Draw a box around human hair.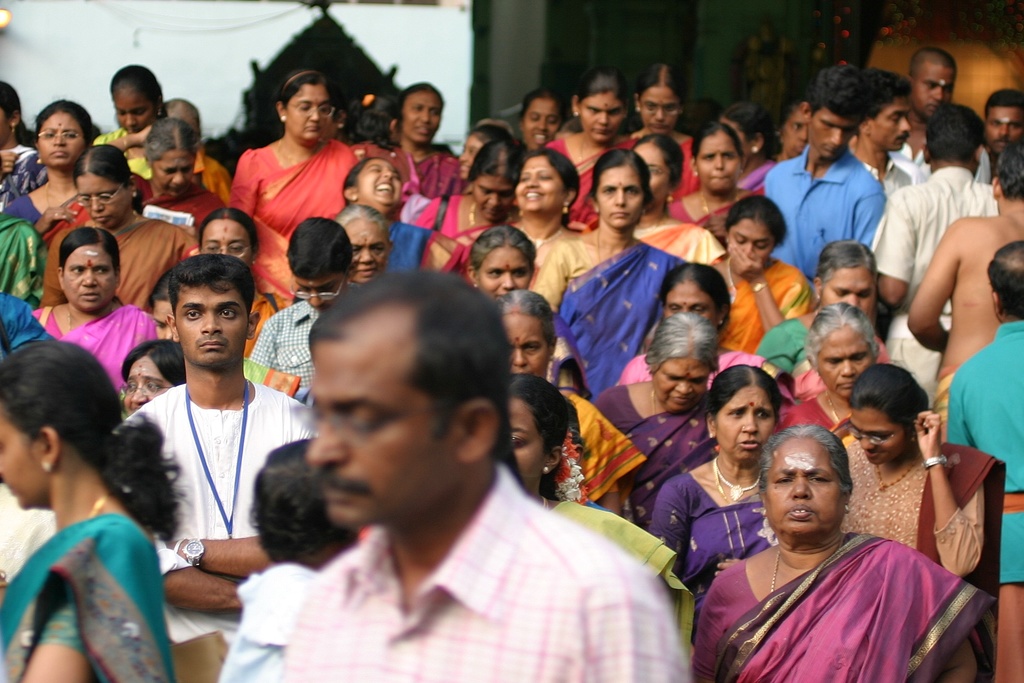
locate(0, 333, 195, 539).
